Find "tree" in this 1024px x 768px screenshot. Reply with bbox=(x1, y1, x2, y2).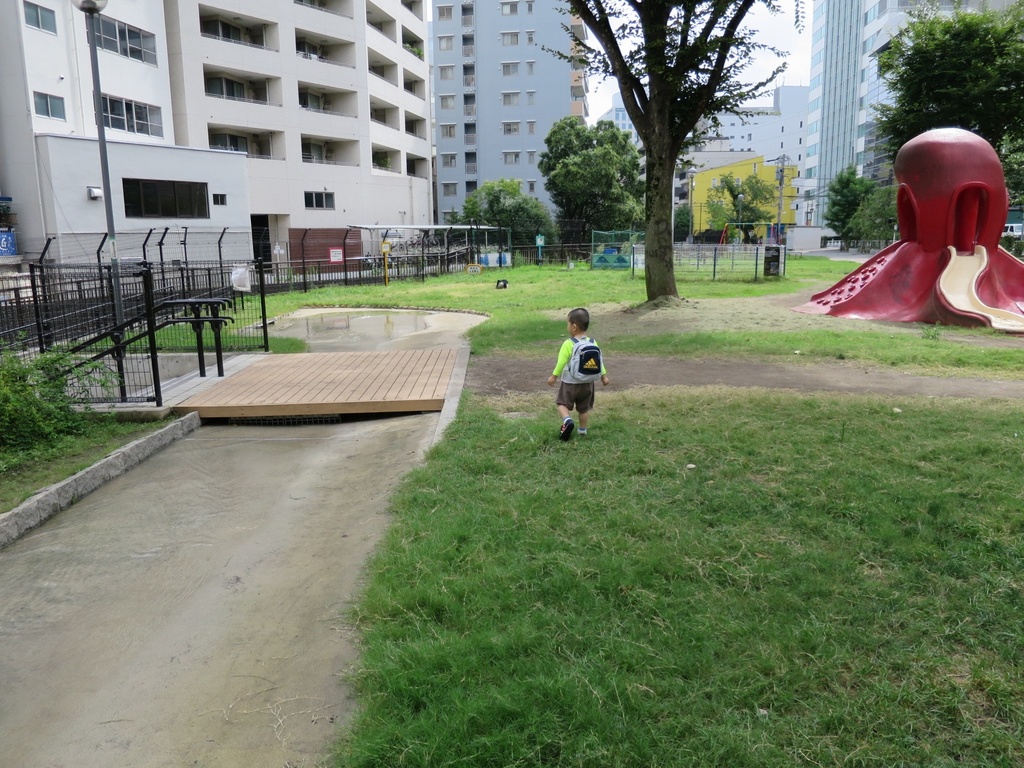
bbox=(534, 113, 649, 262).
